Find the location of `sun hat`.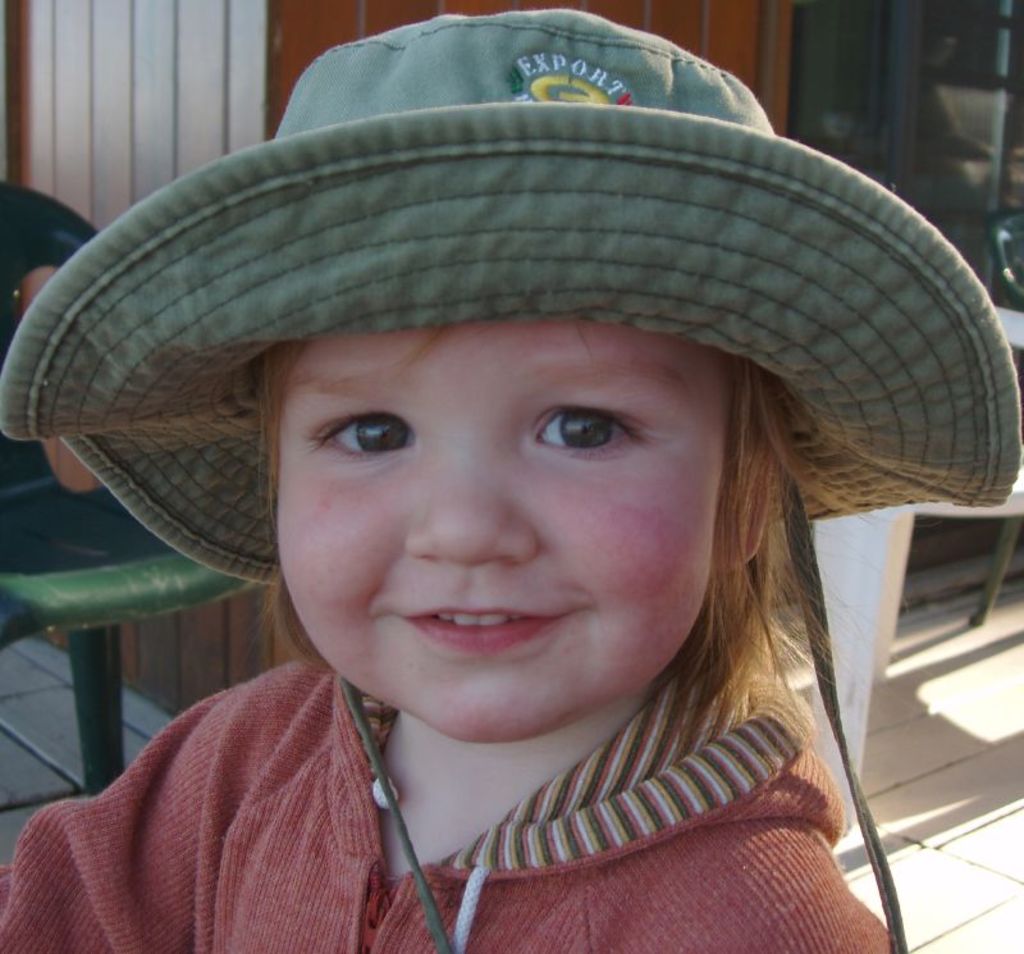
Location: 5, 0, 1023, 945.
